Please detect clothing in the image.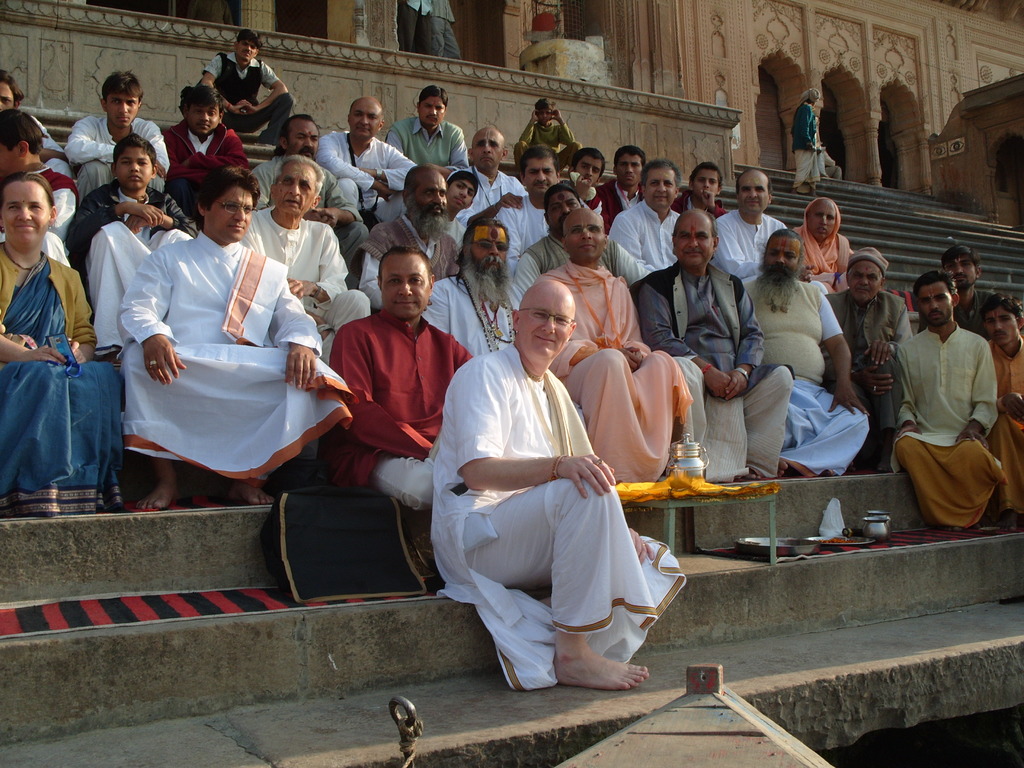
117:229:349:493.
